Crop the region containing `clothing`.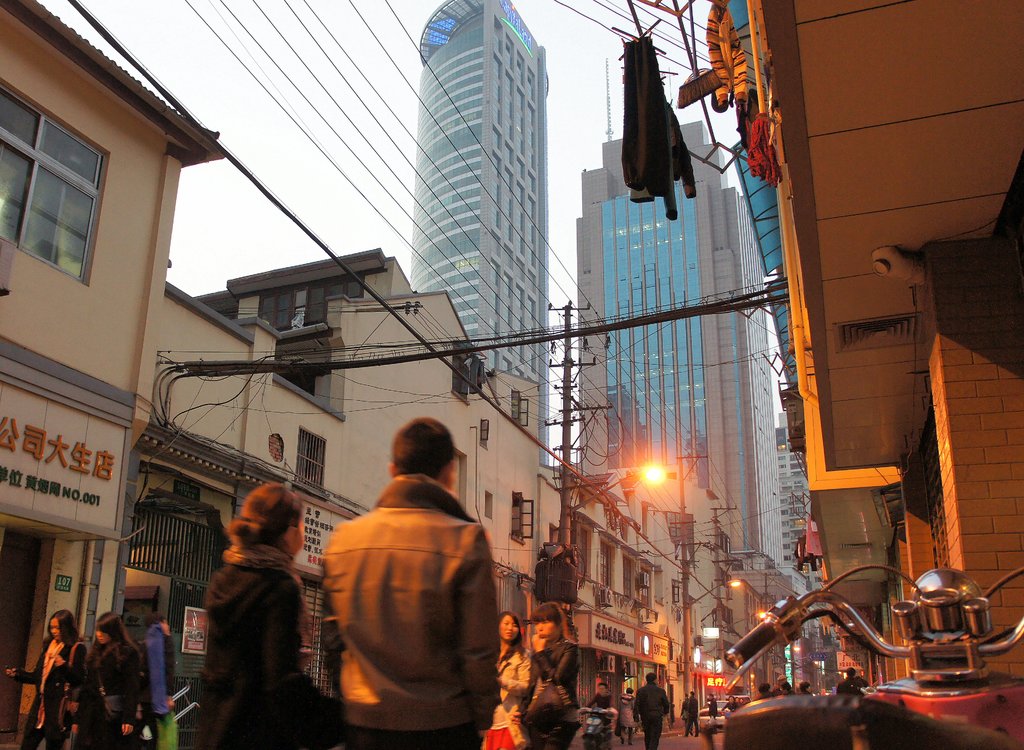
Crop region: [796, 687, 812, 697].
